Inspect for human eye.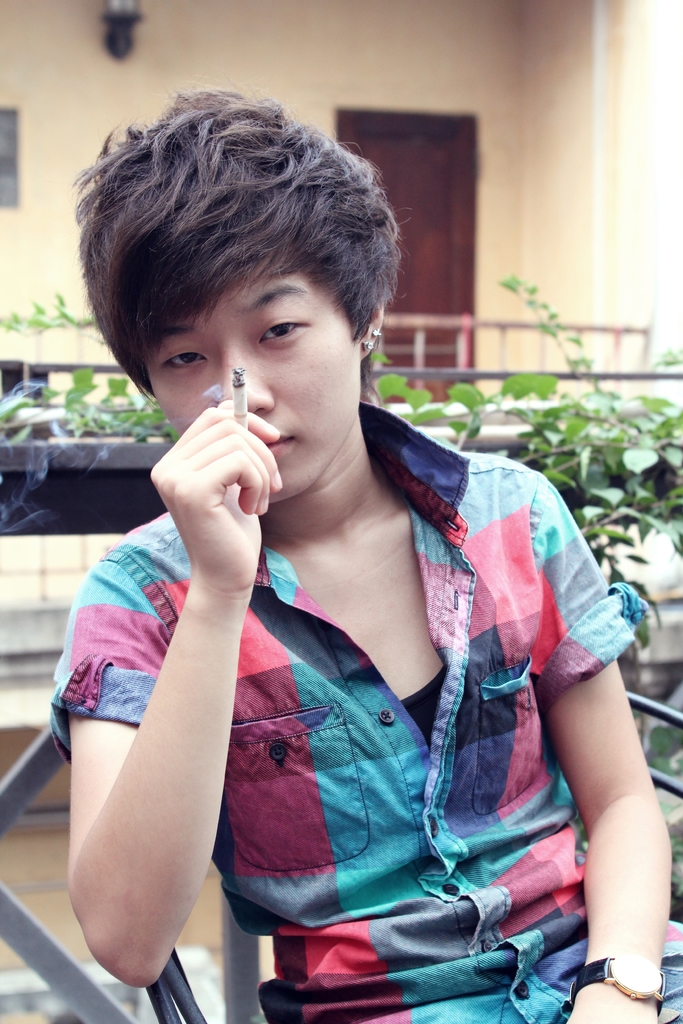
Inspection: region(260, 310, 311, 349).
